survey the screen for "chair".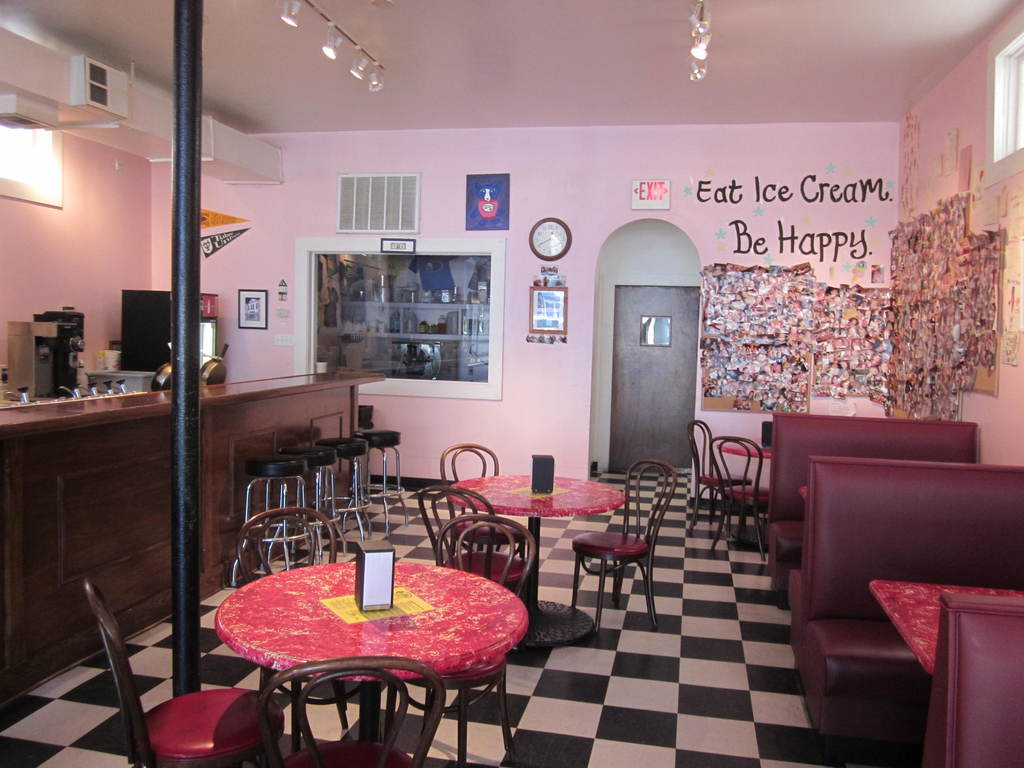
Survey found: <box>387,515,538,767</box>.
